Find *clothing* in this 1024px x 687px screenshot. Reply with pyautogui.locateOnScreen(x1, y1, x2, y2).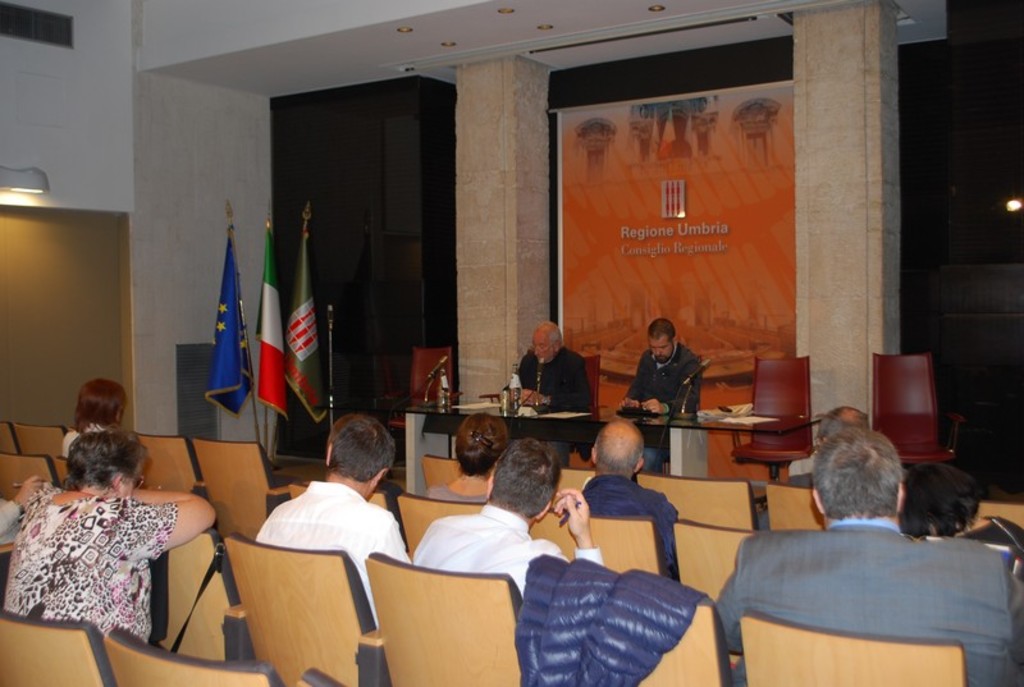
pyautogui.locateOnScreen(716, 514, 1023, 686).
